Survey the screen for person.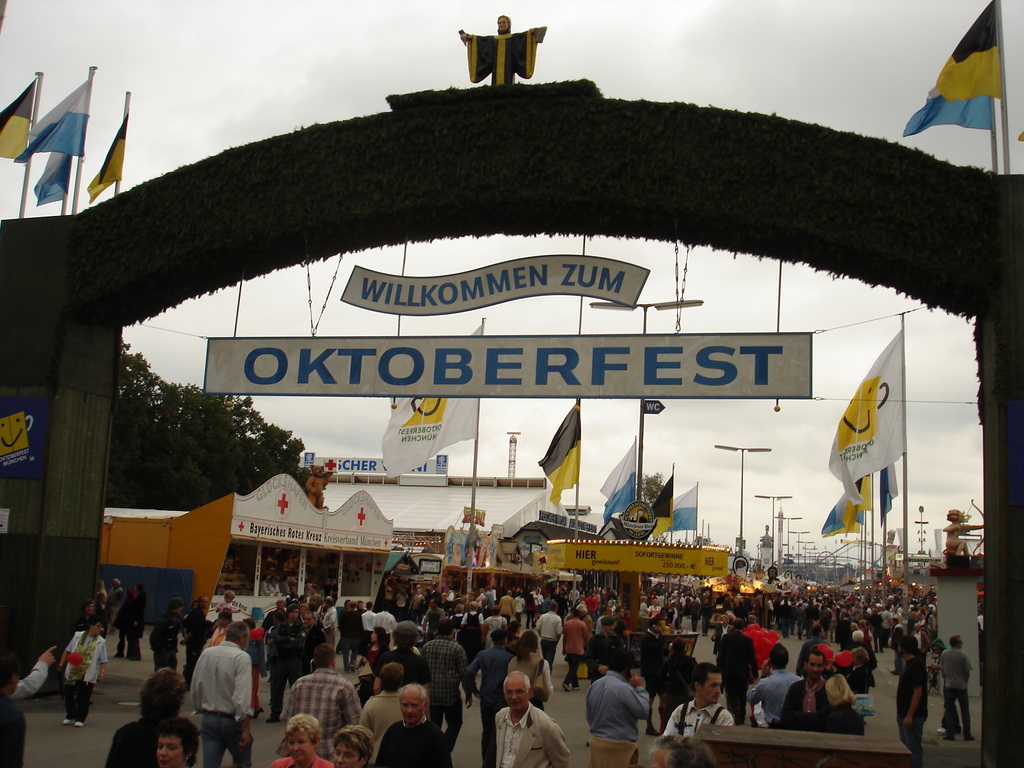
Survey found: detection(352, 658, 406, 742).
